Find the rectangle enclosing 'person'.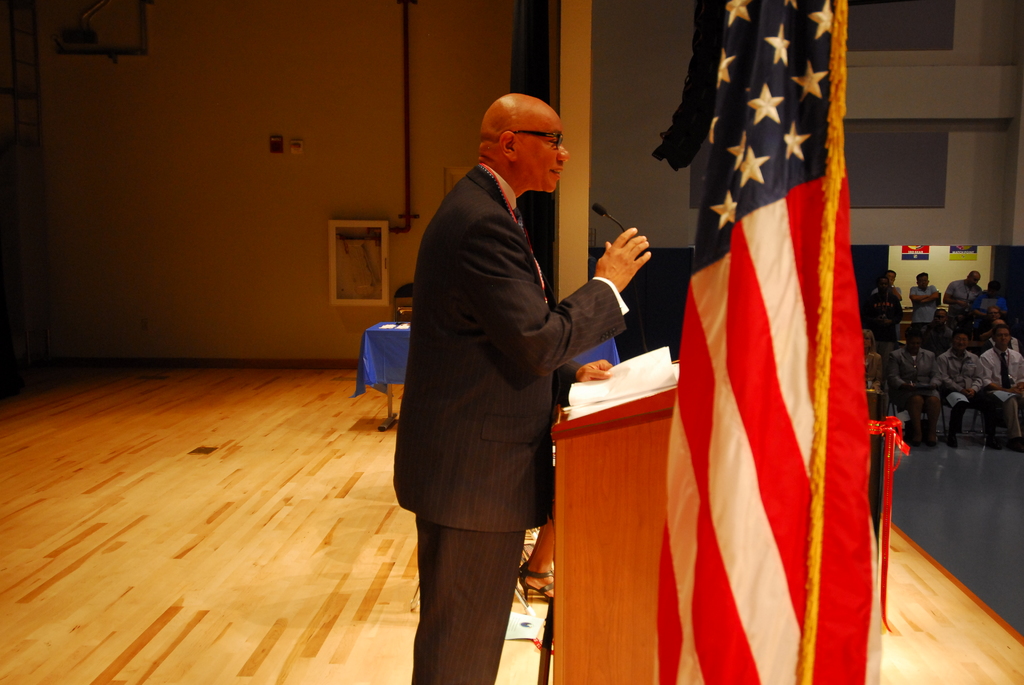
883/324/948/446.
